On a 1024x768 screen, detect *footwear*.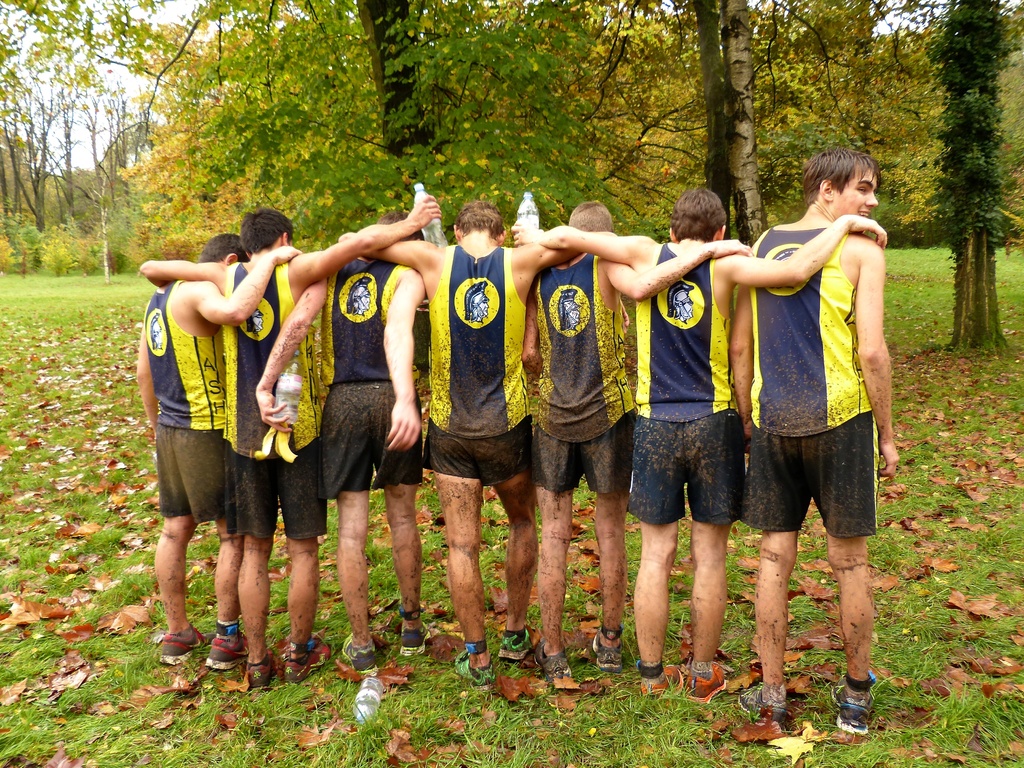
281,639,326,680.
